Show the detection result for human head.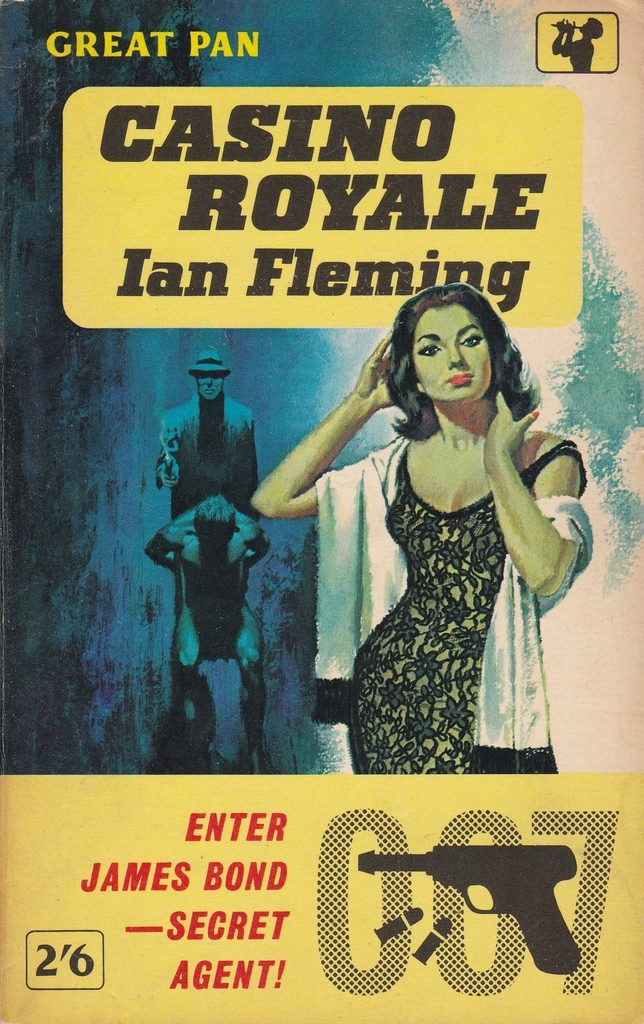
x1=384 y1=279 x2=515 y2=406.
